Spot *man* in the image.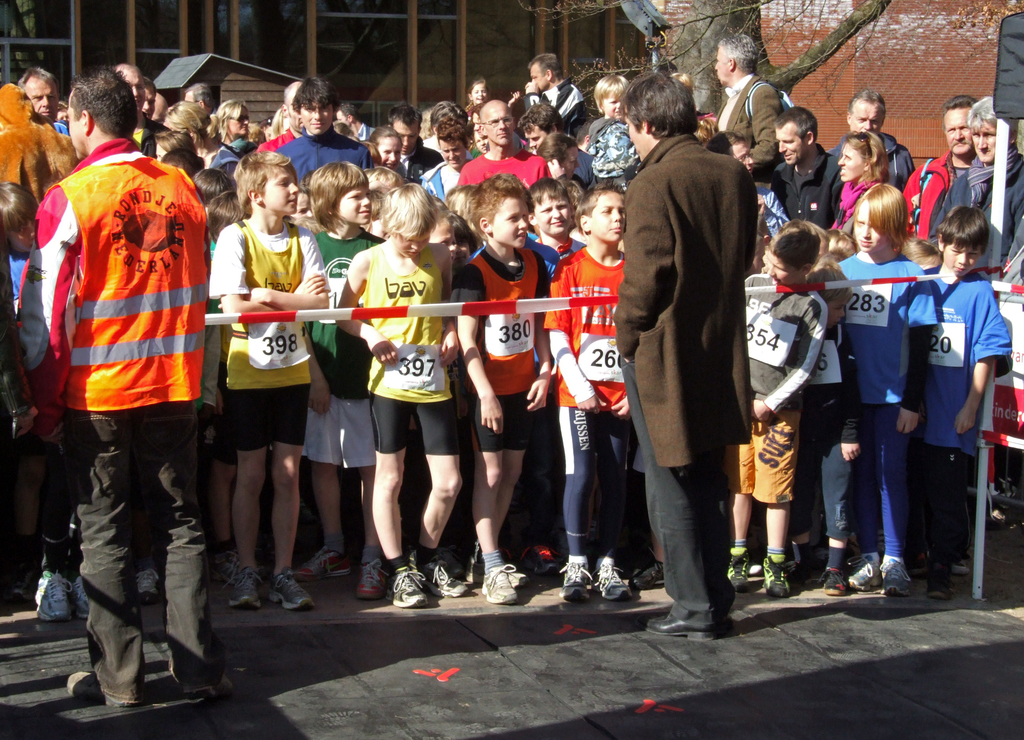
*man* found at (left=901, top=91, right=981, bottom=242).
